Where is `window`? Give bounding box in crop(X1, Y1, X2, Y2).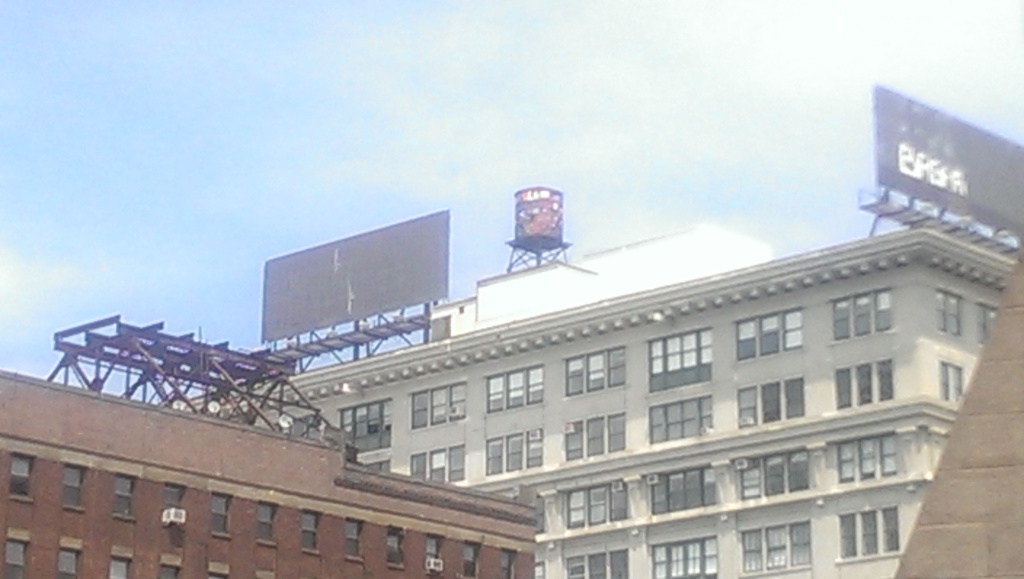
crop(154, 560, 184, 578).
